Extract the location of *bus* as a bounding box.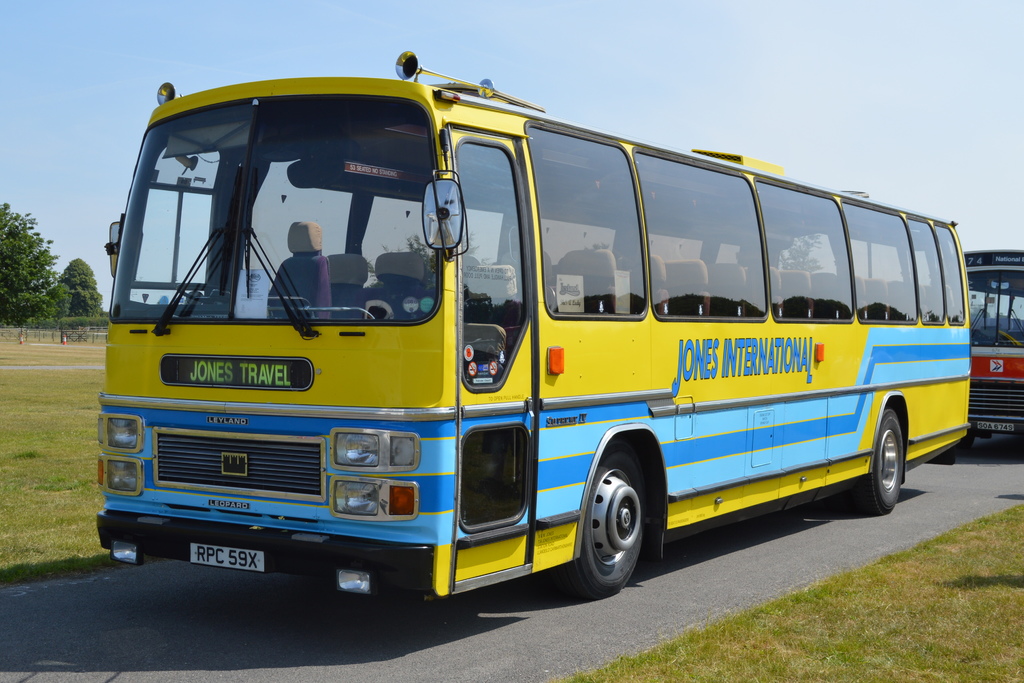
960, 243, 1023, 441.
